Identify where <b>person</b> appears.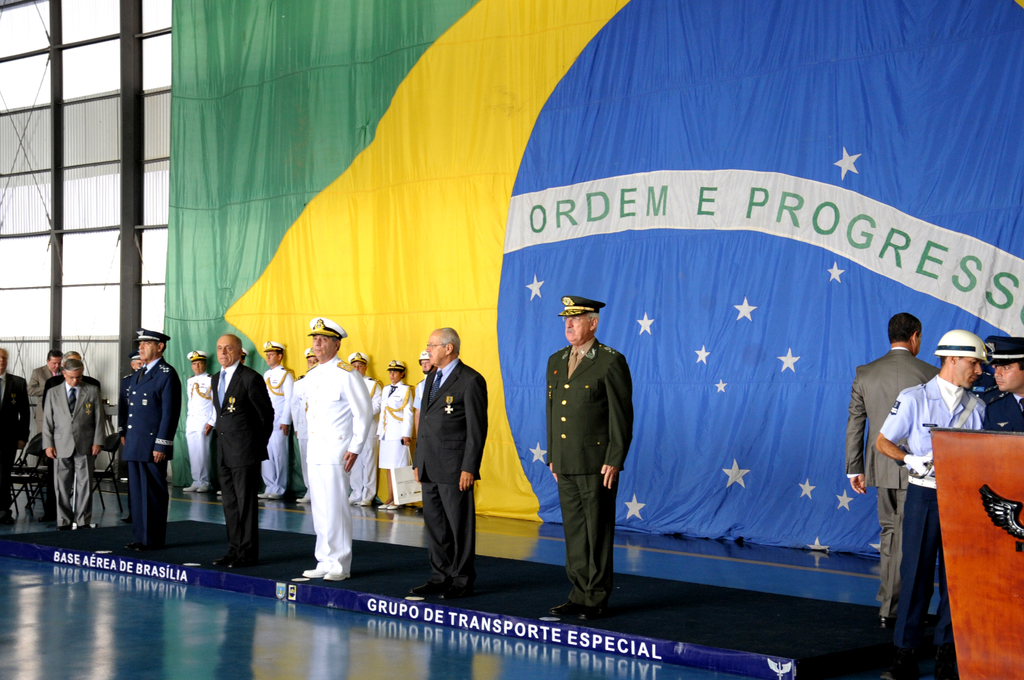
Appears at (377, 360, 411, 511).
